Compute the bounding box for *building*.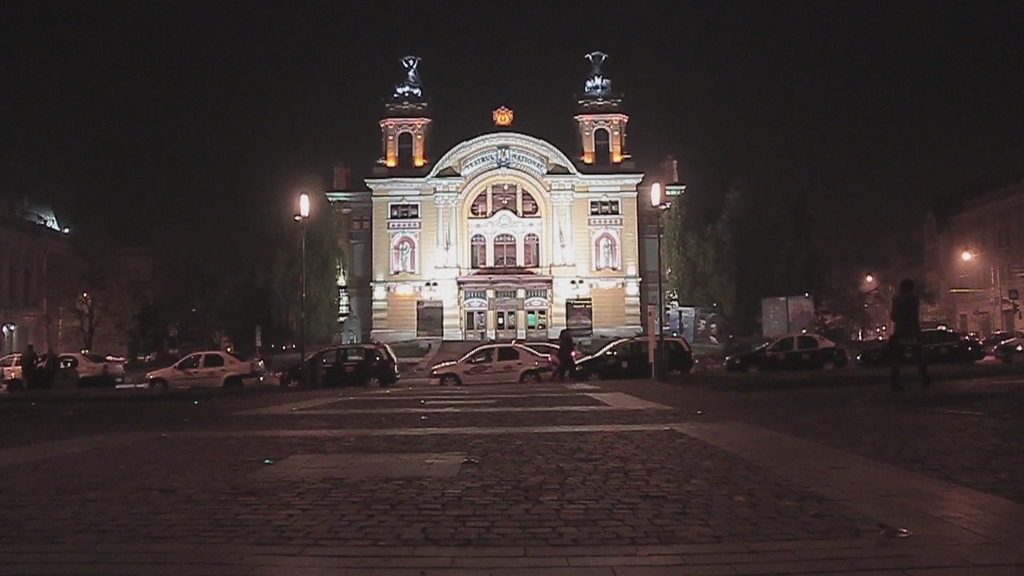
364, 49, 649, 350.
